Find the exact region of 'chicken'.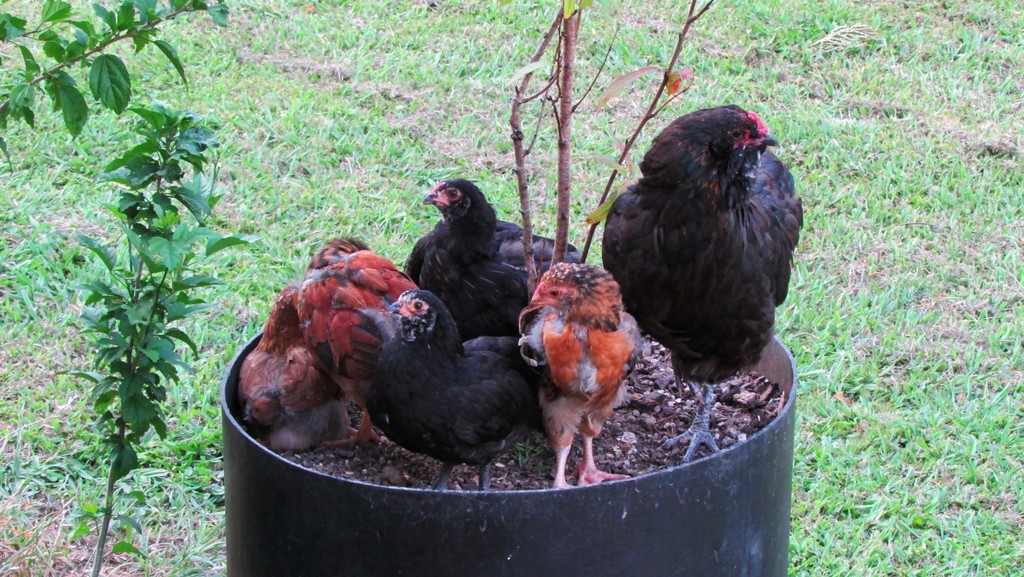
Exact region: 287:233:417:459.
